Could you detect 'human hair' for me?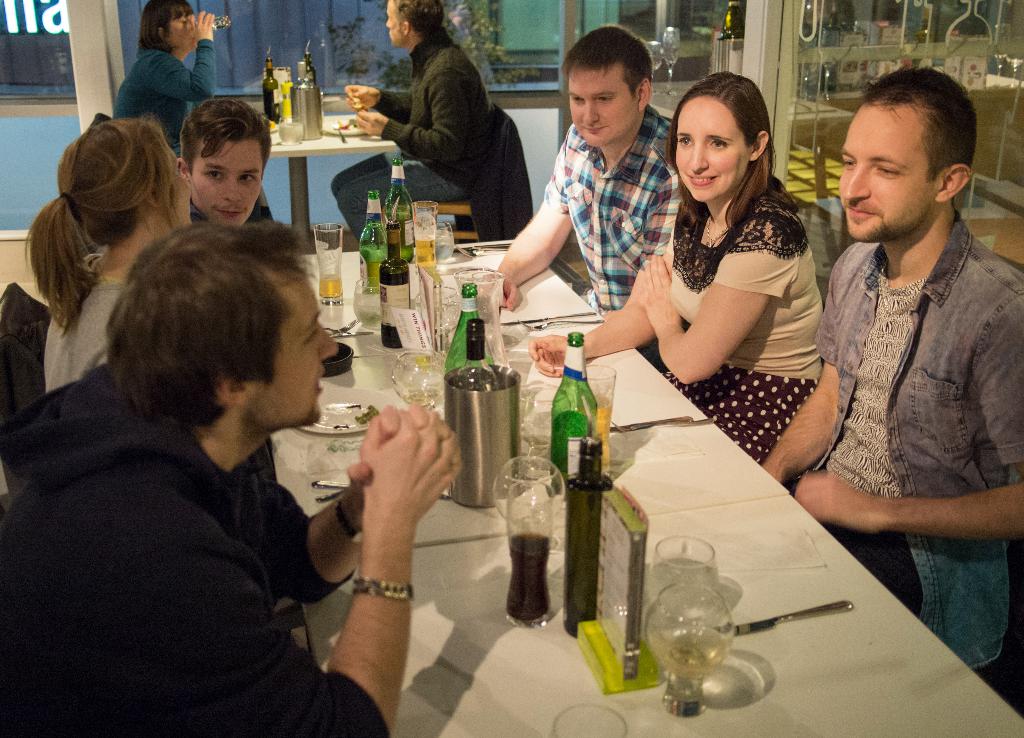
Detection result: (190,89,280,162).
